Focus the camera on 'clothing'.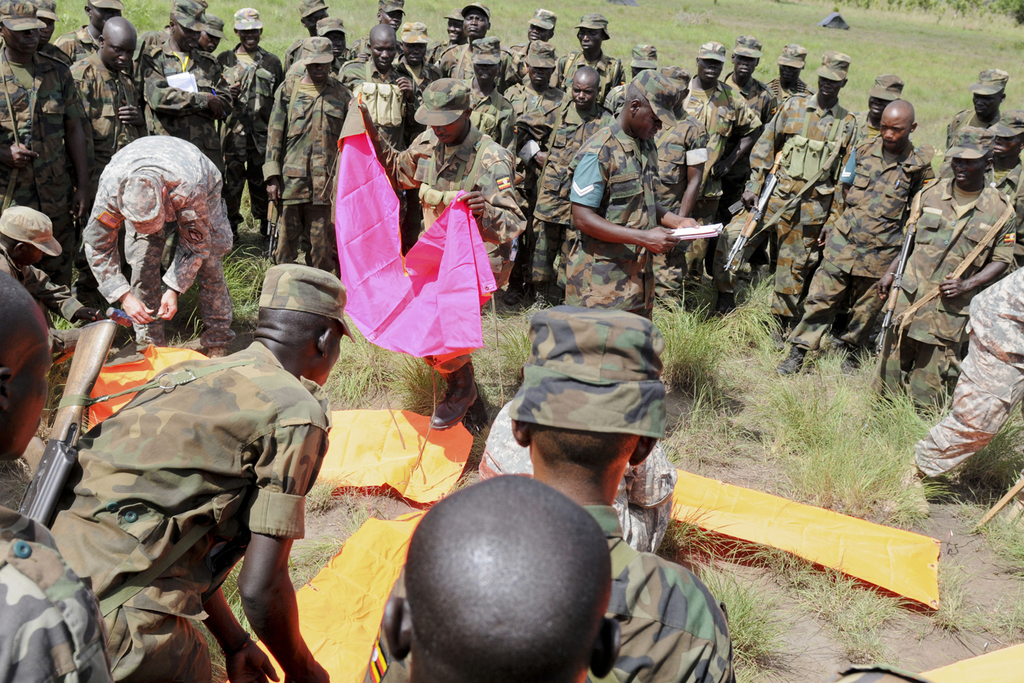
Focus region: crop(476, 404, 675, 551).
